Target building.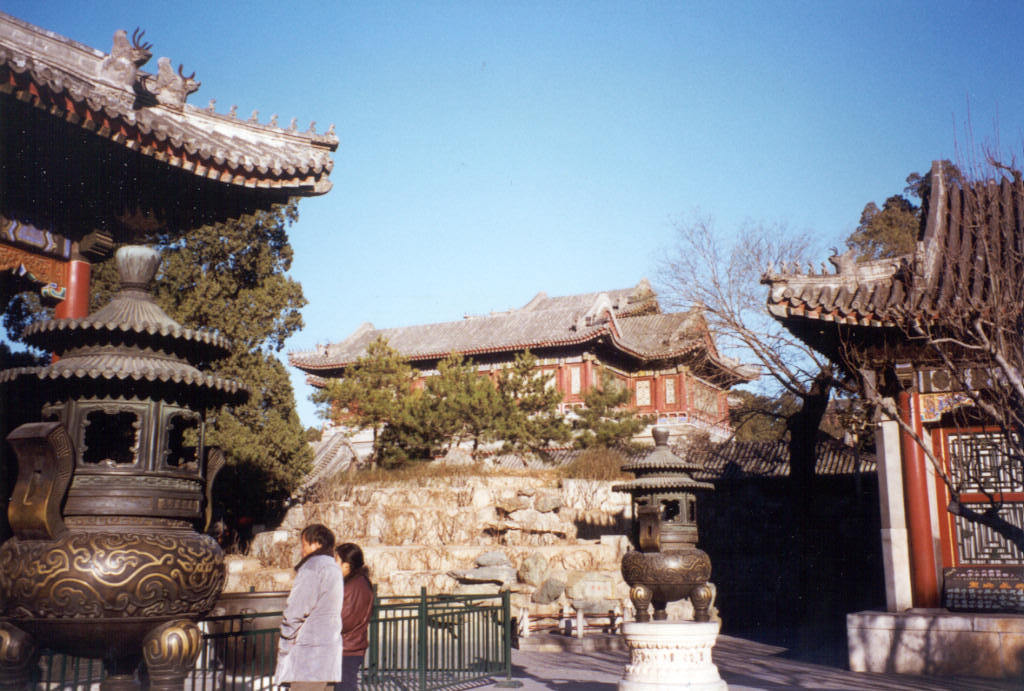
Target region: bbox=(283, 275, 759, 484).
